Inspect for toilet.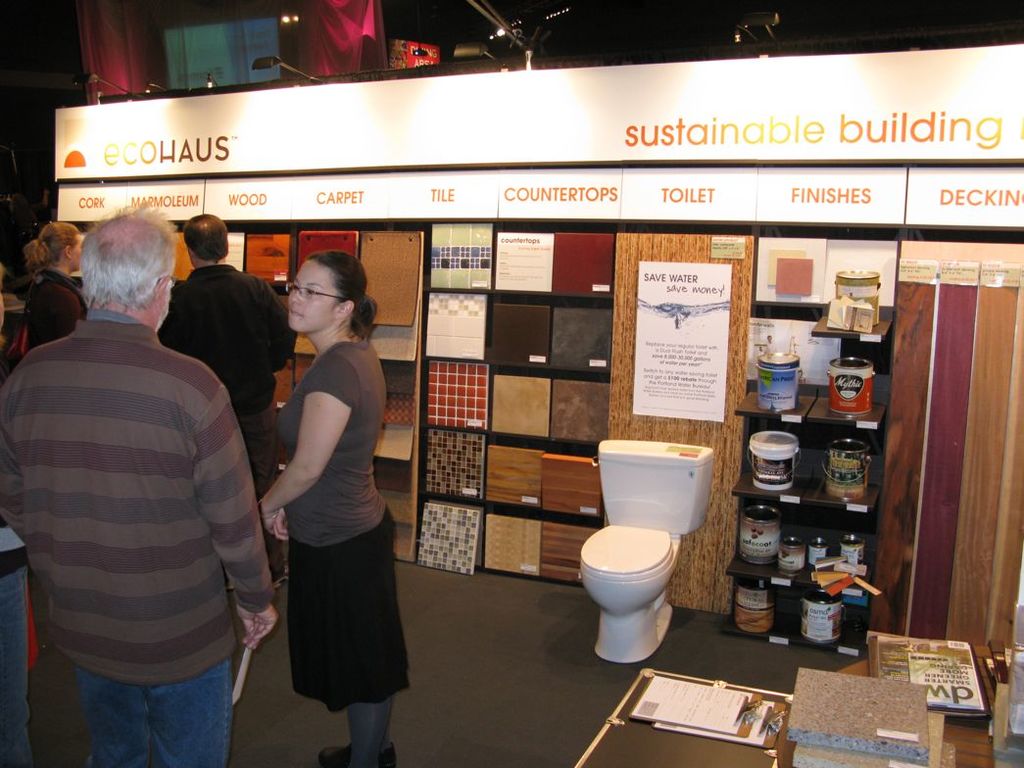
Inspection: bbox(569, 428, 717, 663).
